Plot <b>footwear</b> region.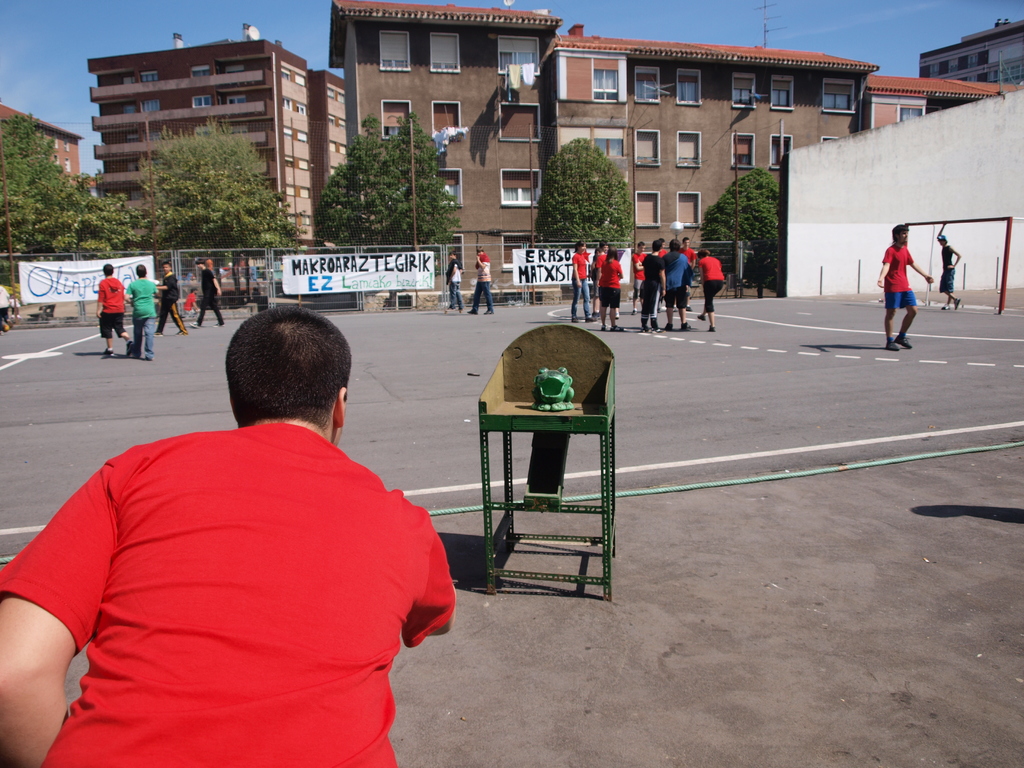
Plotted at <box>892,335,913,350</box>.
